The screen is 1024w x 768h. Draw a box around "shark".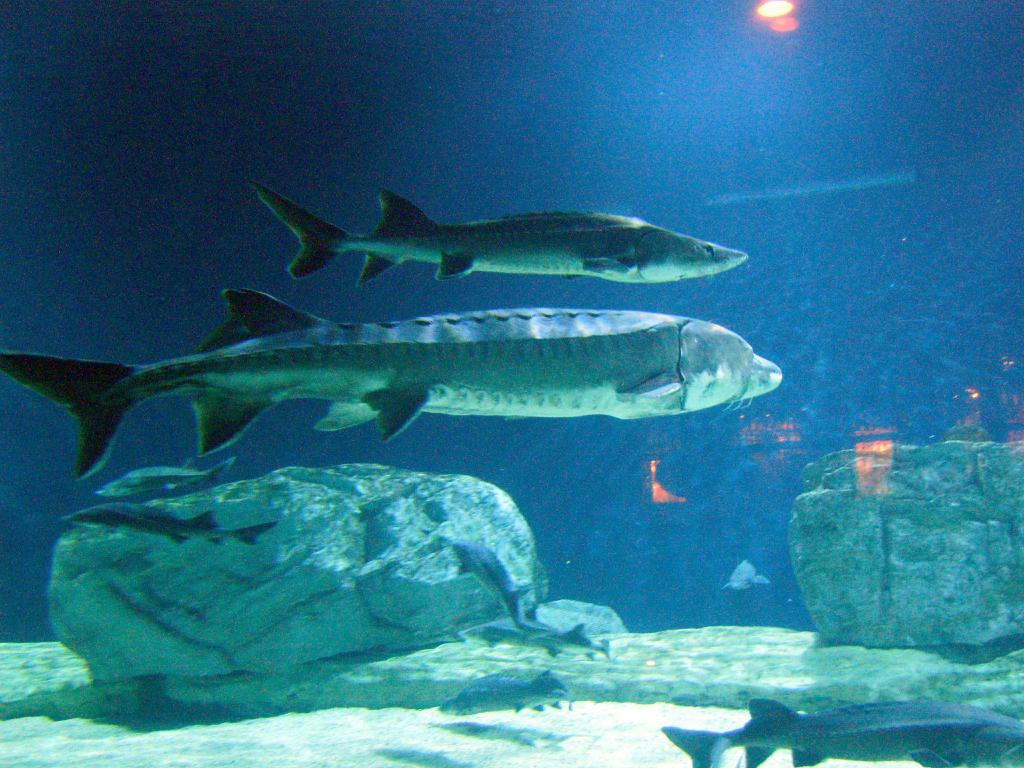
pyautogui.locateOnScreen(0, 282, 778, 475).
